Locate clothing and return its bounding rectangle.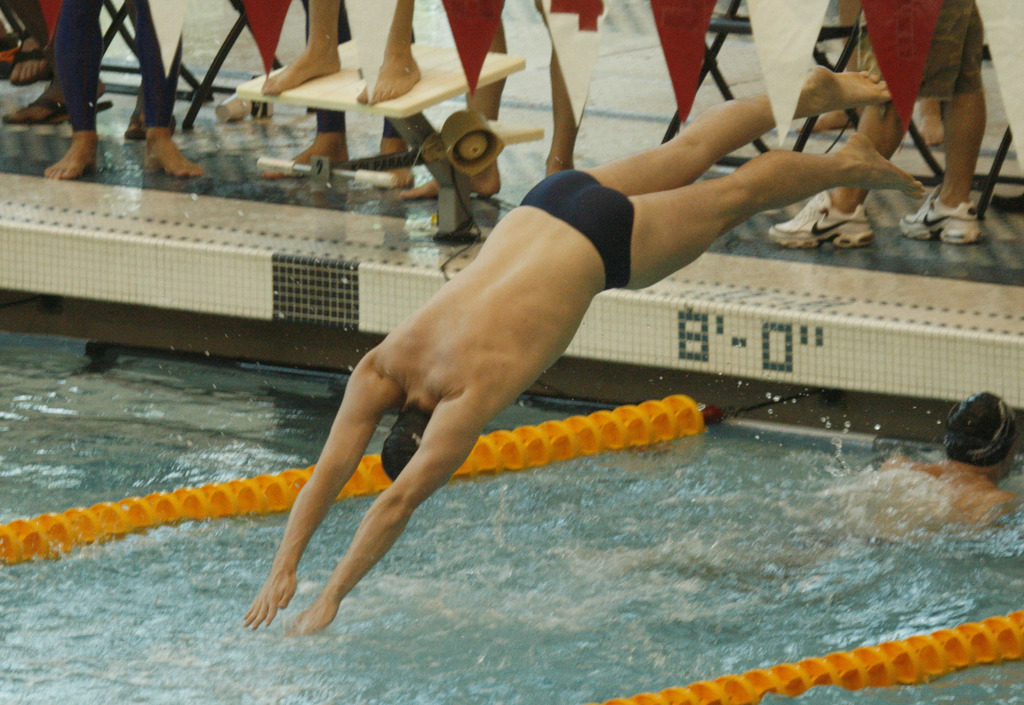
(x1=39, y1=0, x2=189, y2=130).
